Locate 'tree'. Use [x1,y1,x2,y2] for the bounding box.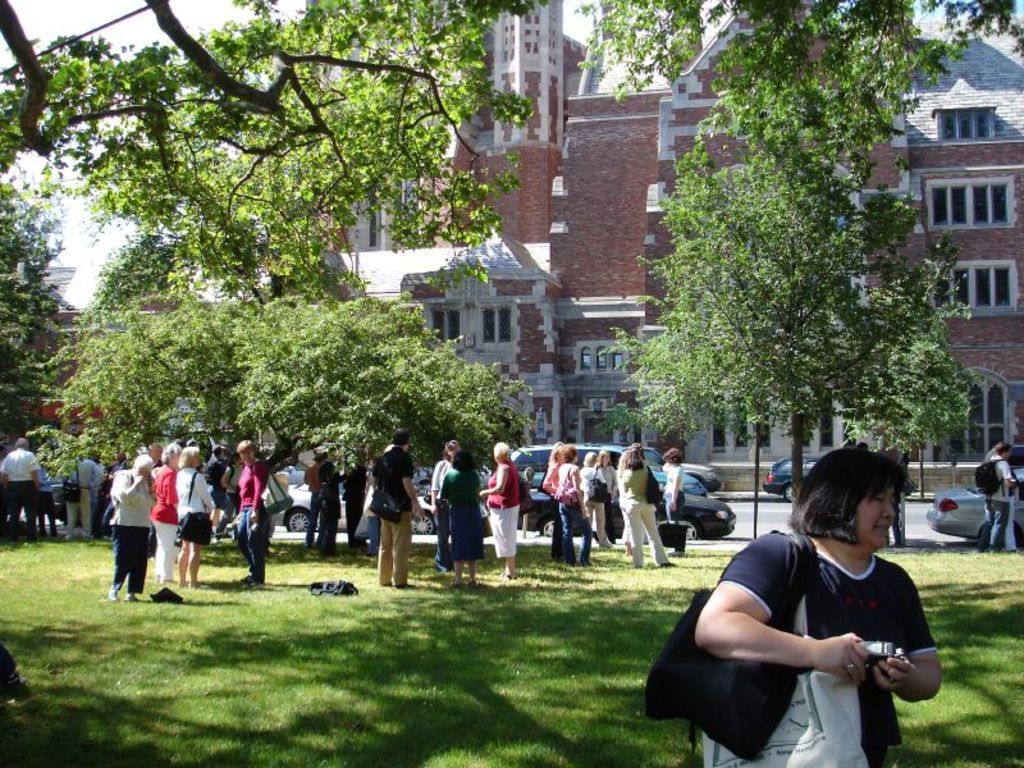
[24,279,539,553].
